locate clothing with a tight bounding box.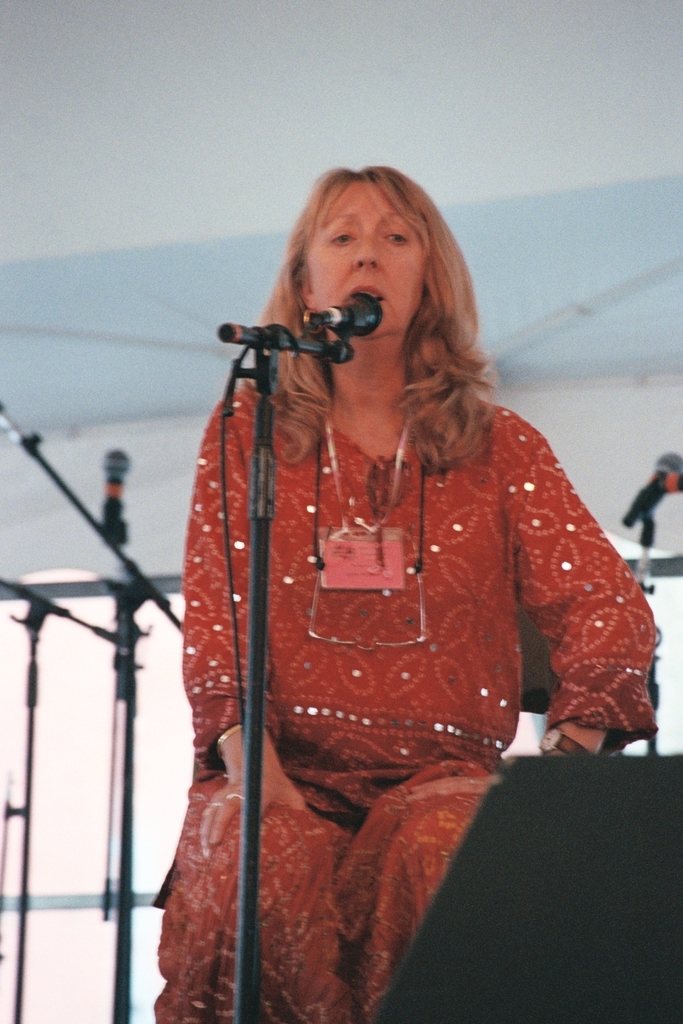
rect(136, 341, 665, 851).
